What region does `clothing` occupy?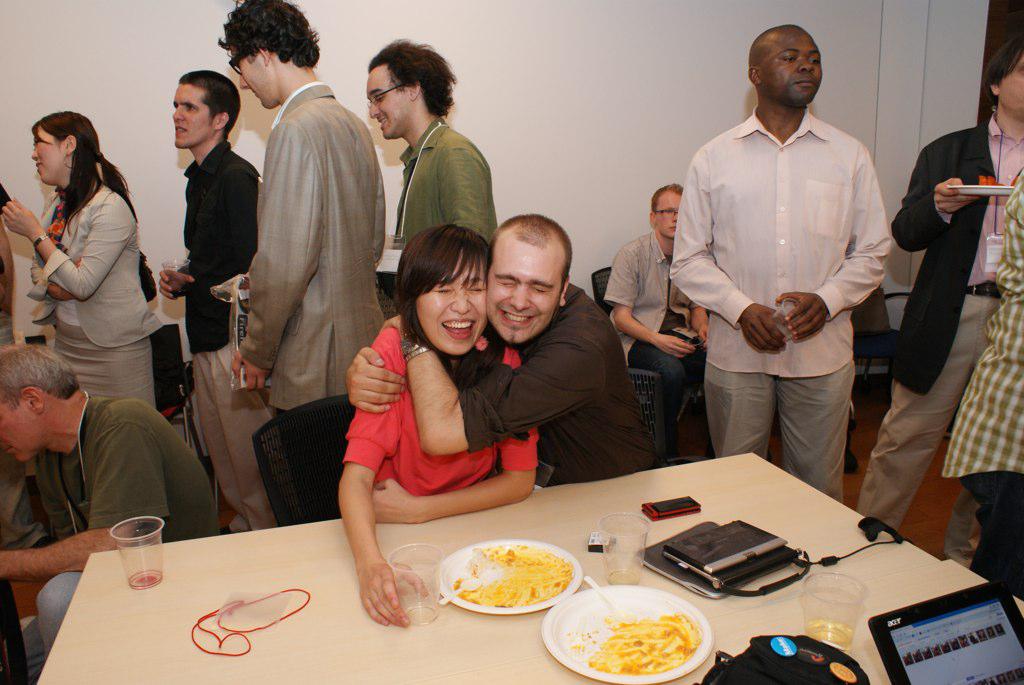
pyautogui.locateOnScreen(846, 107, 1023, 569).
